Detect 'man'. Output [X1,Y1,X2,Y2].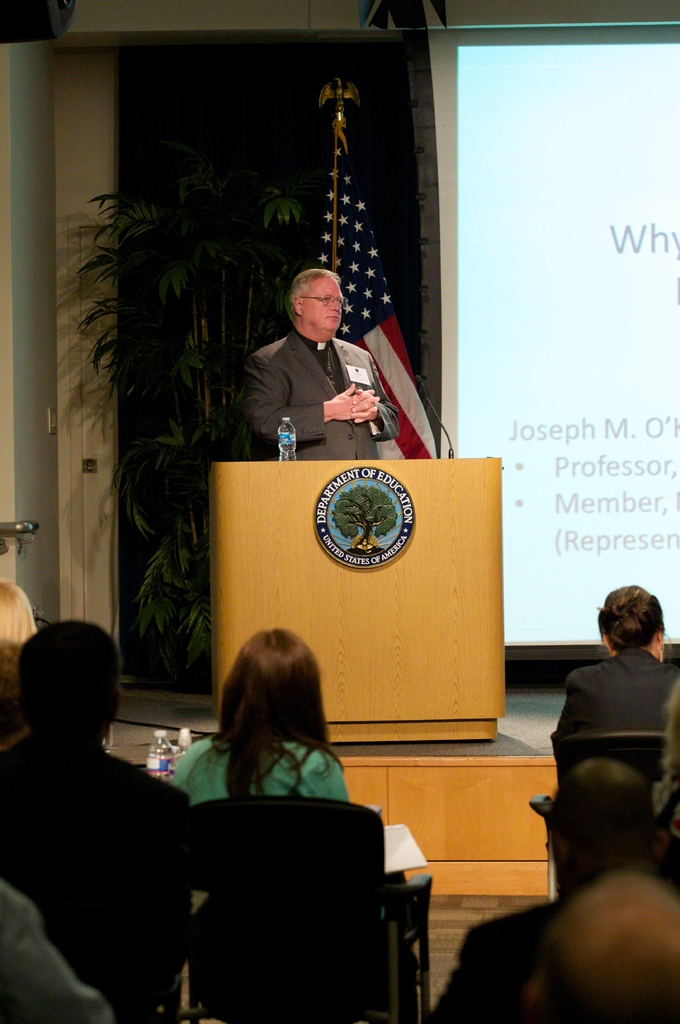
[554,583,679,784].
